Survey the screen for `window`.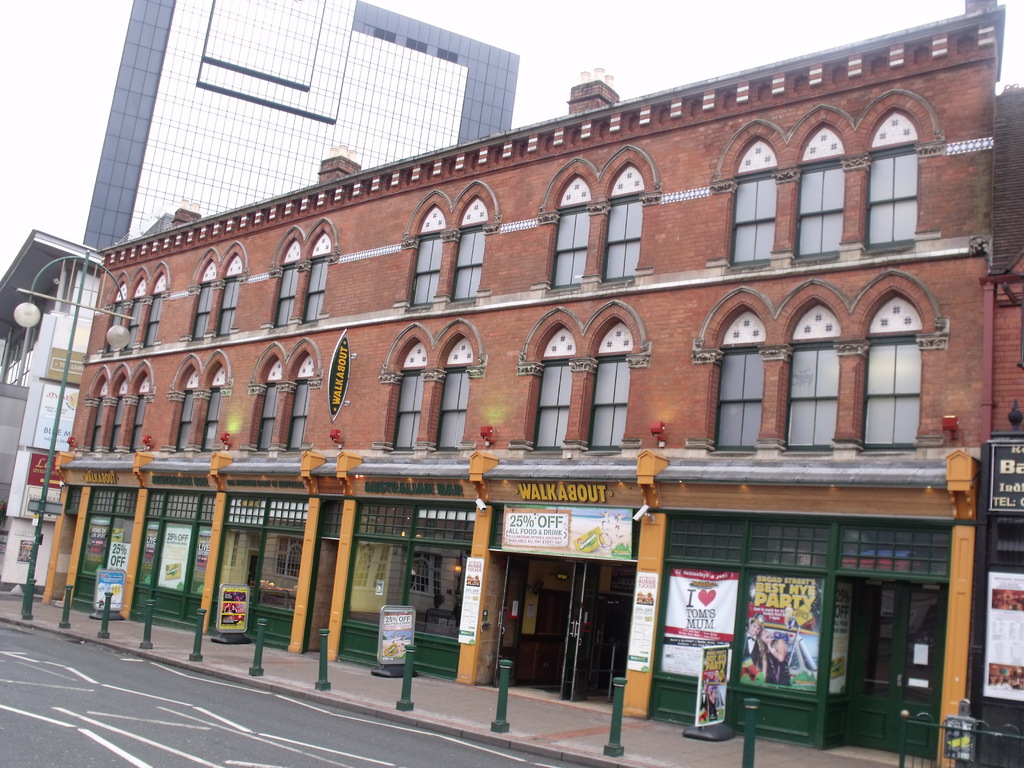
Survey found: x1=120, y1=273, x2=154, y2=353.
